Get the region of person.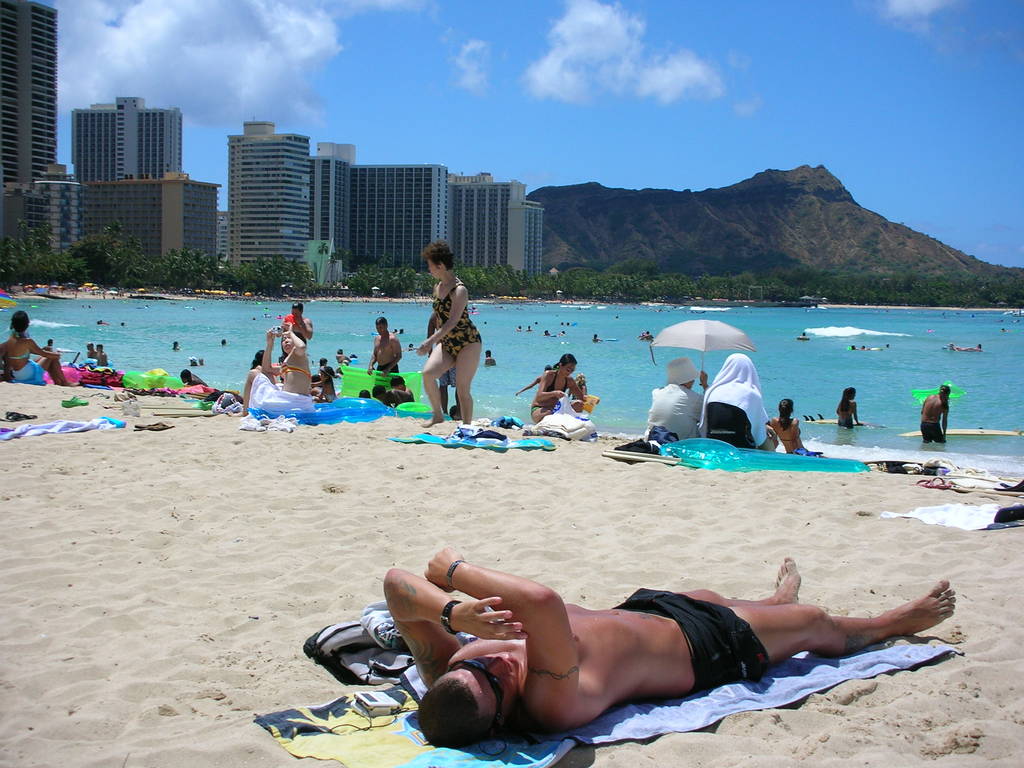
<box>764,396,819,458</box>.
